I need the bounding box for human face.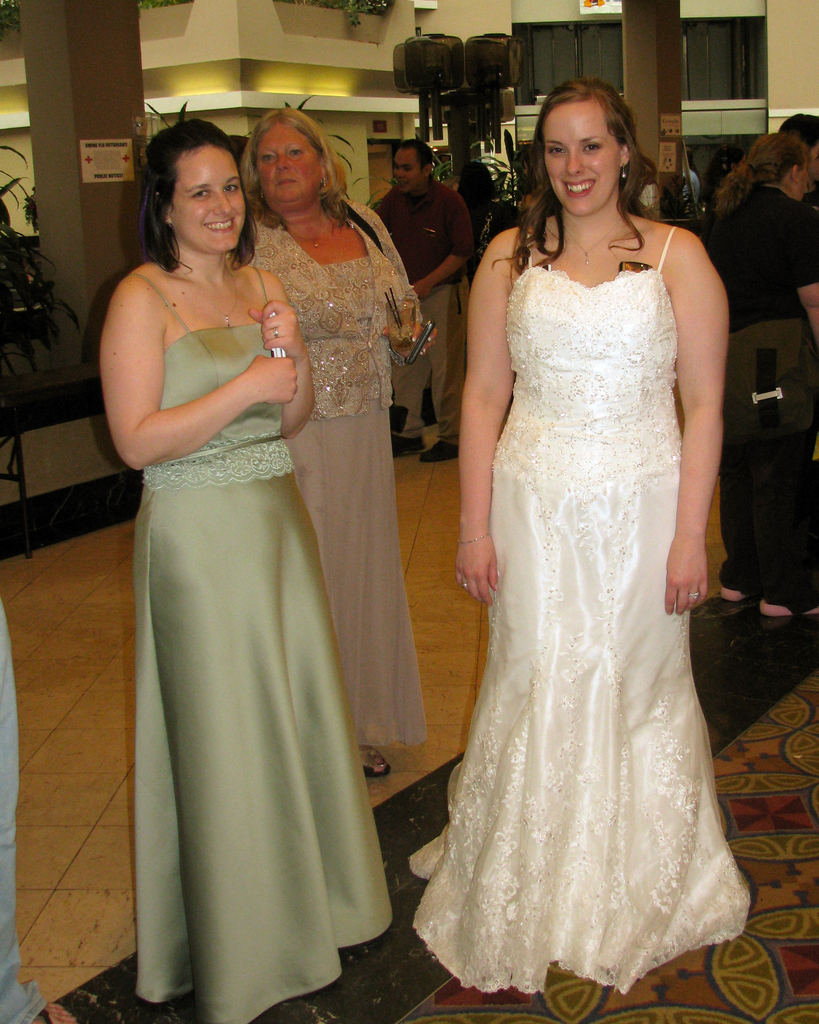
Here it is: bbox=(539, 103, 617, 214).
